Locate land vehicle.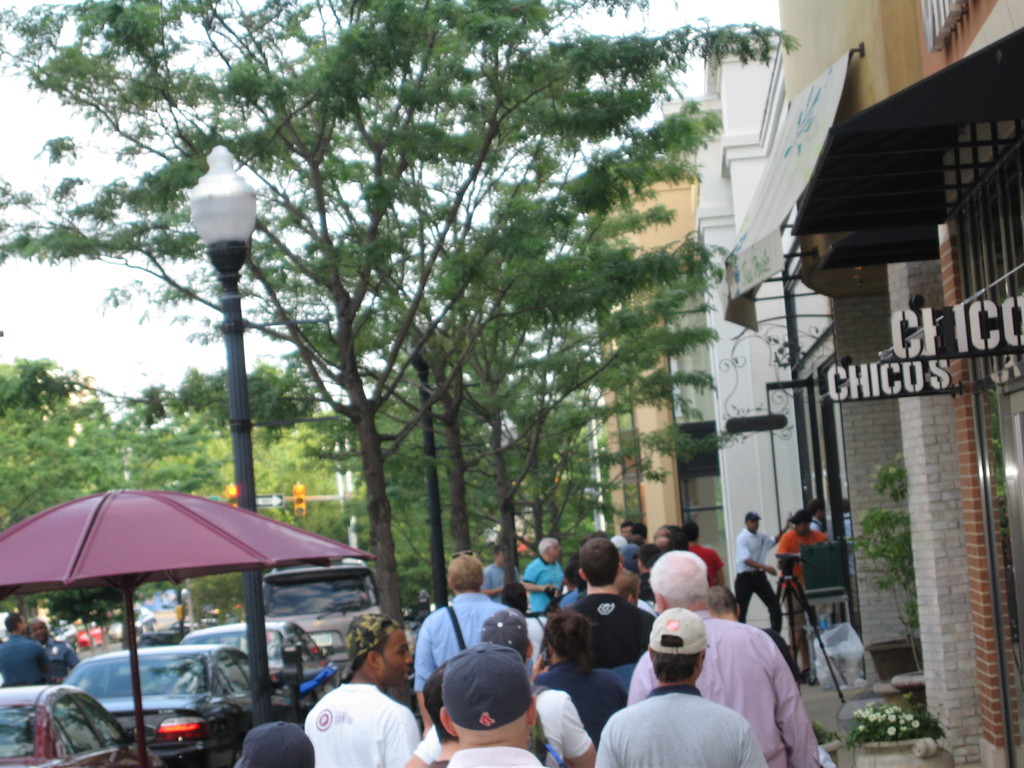
Bounding box: (82, 620, 98, 641).
